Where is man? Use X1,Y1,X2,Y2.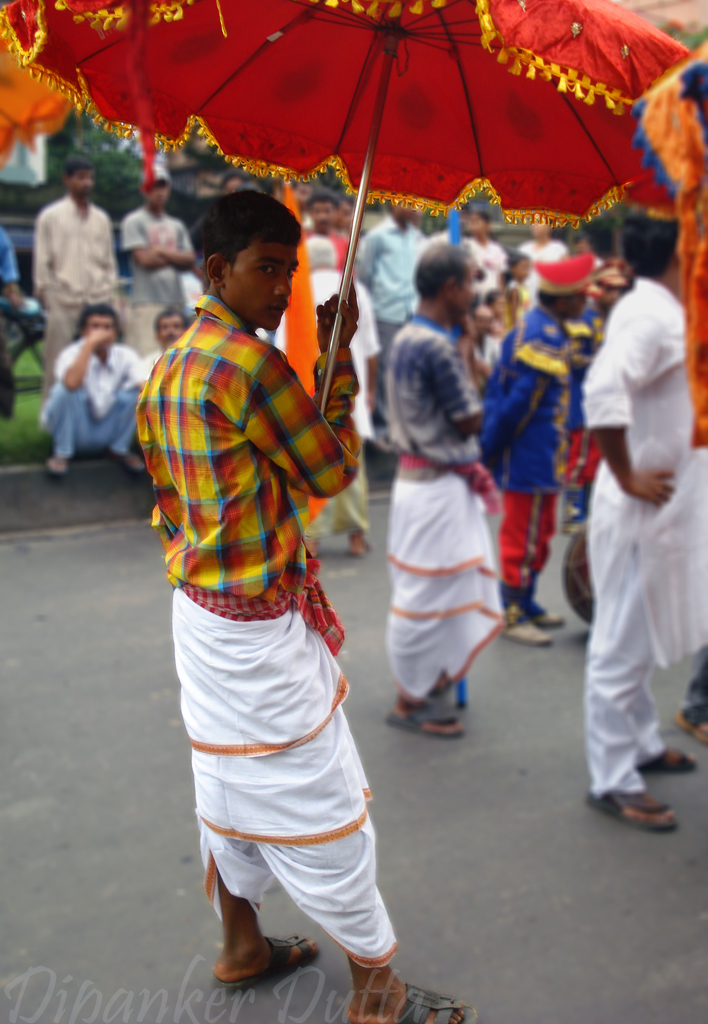
557,186,696,858.
